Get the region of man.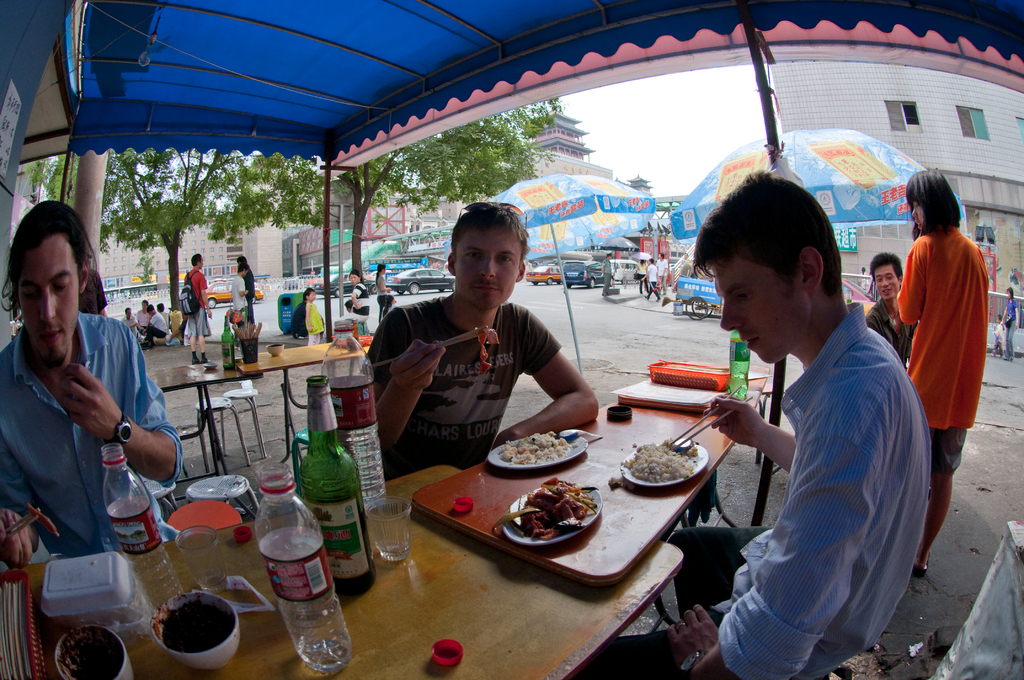
{"left": 182, "top": 254, "right": 212, "bottom": 365}.
